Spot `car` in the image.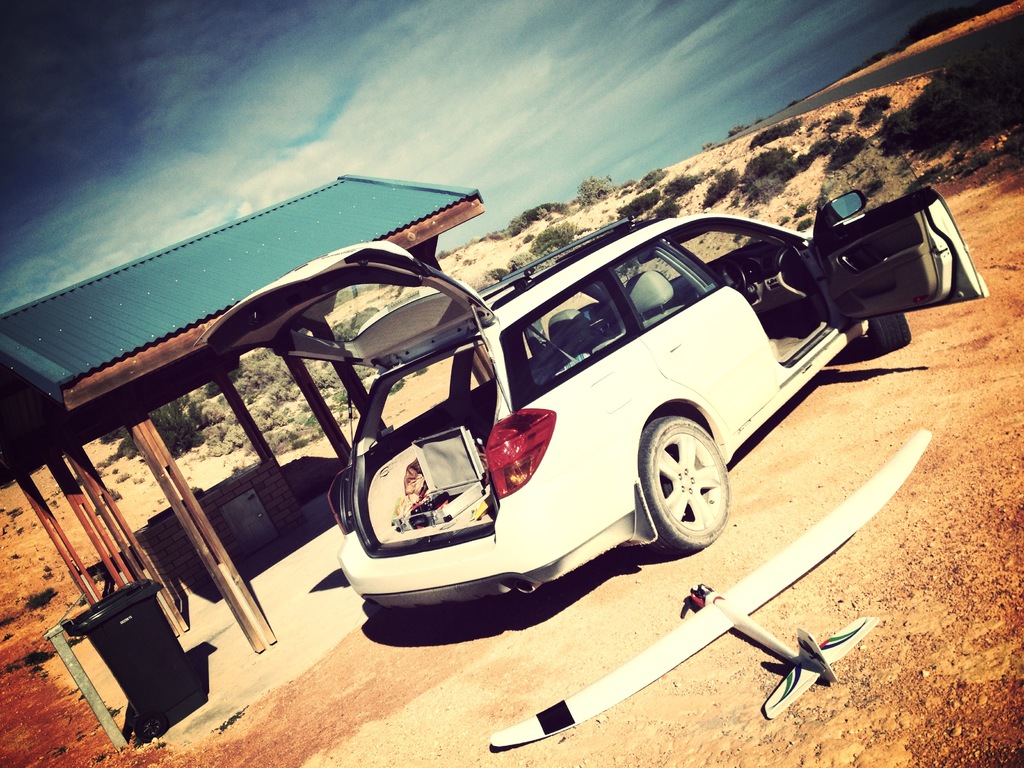
`car` found at bbox=[187, 183, 986, 614].
